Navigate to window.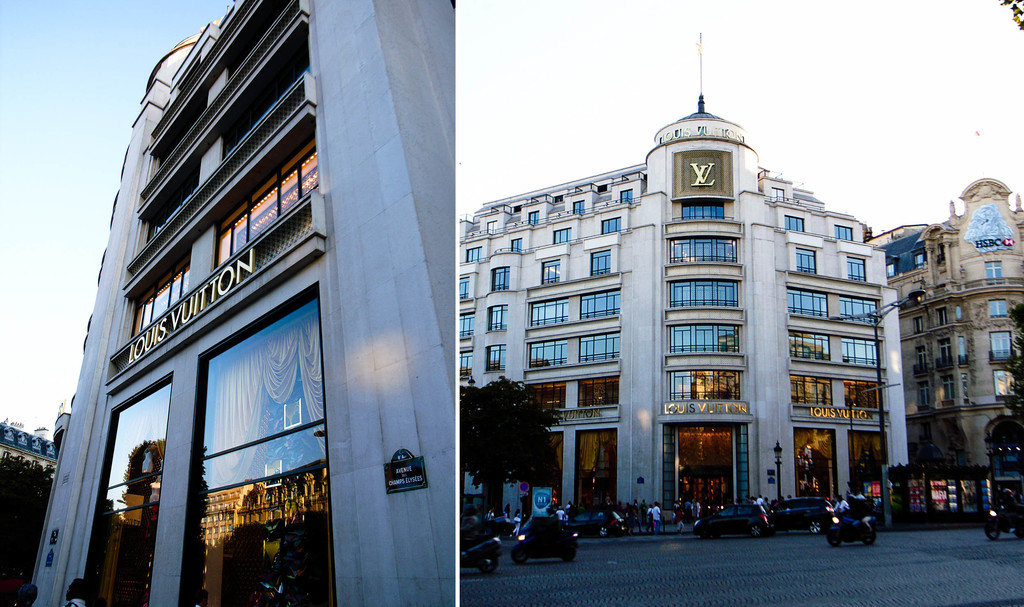
Navigation target: x1=456, y1=278, x2=469, y2=299.
